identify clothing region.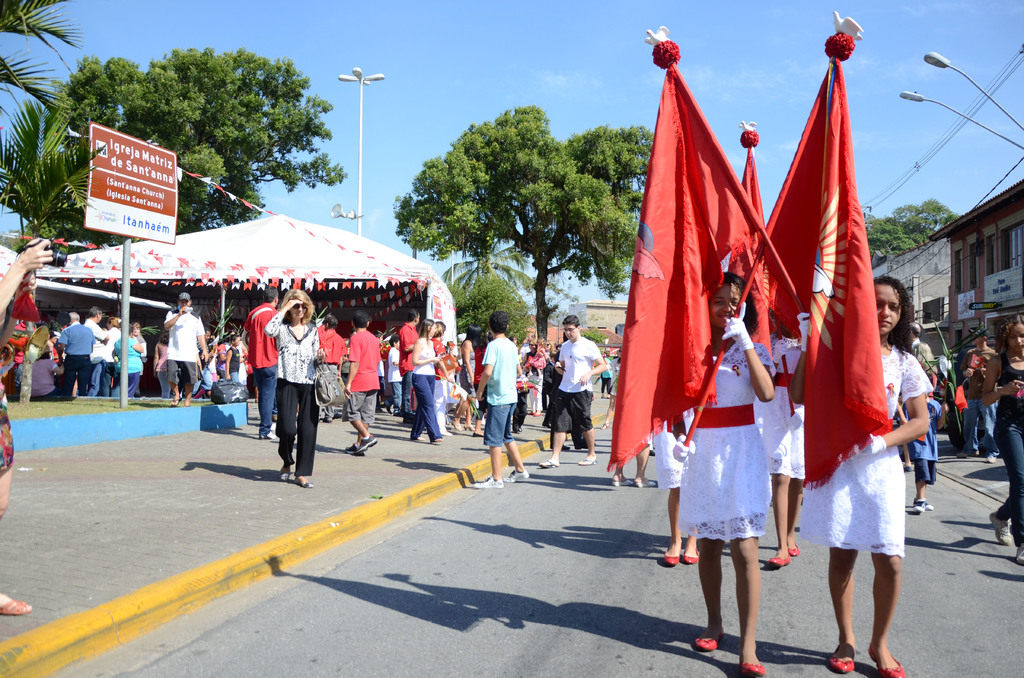
Region: <region>119, 332, 147, 368</region>.
